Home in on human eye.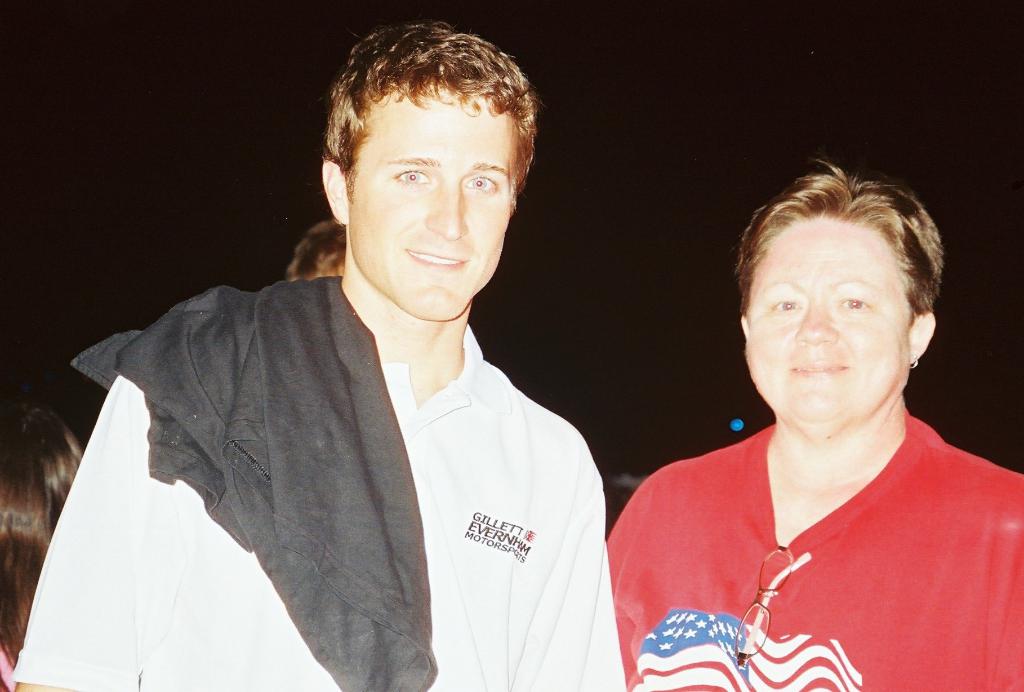
Homed in at pyautogui.locateOnScreen(460, 172, 502, 192).
